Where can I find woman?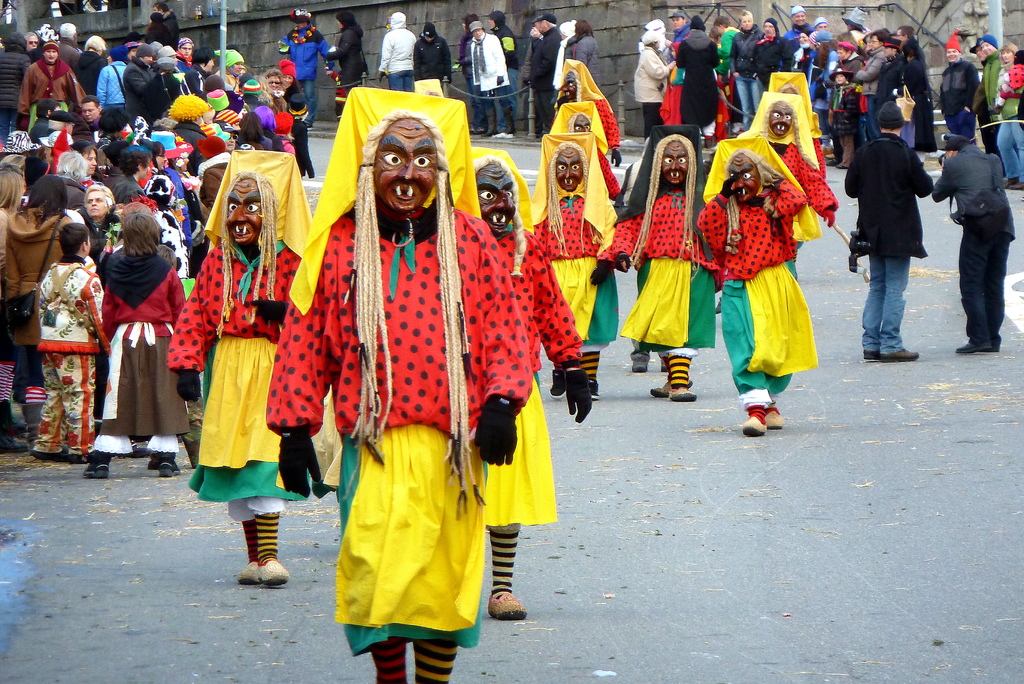
You can find it at bbox=(995, 38, 1023, 186).
